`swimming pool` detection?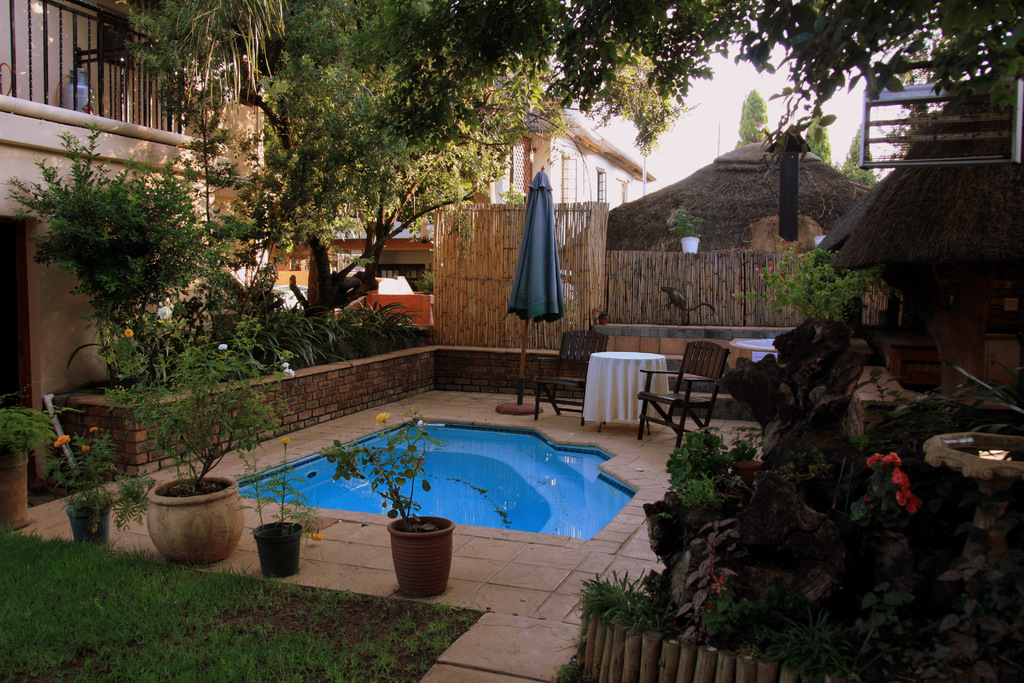
<box>293,429,628,560</box>
